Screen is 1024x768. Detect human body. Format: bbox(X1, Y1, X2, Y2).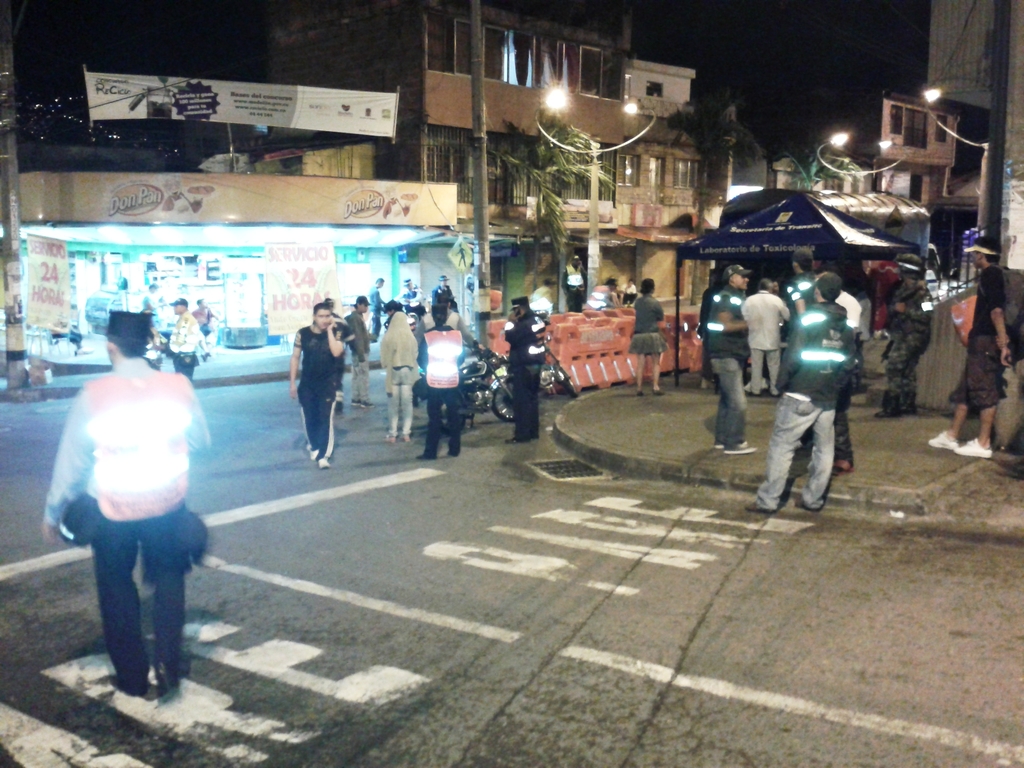
bbox(368, 284, 389, 337).
